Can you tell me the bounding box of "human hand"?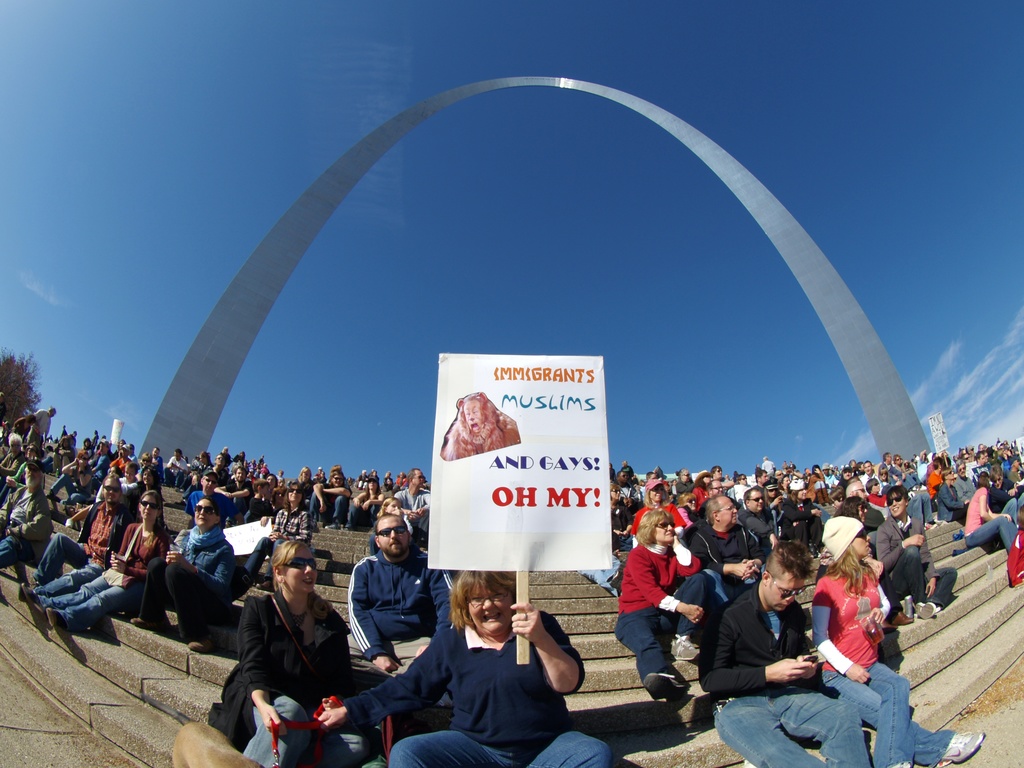
locate(1000, 512, 1013, 522).
